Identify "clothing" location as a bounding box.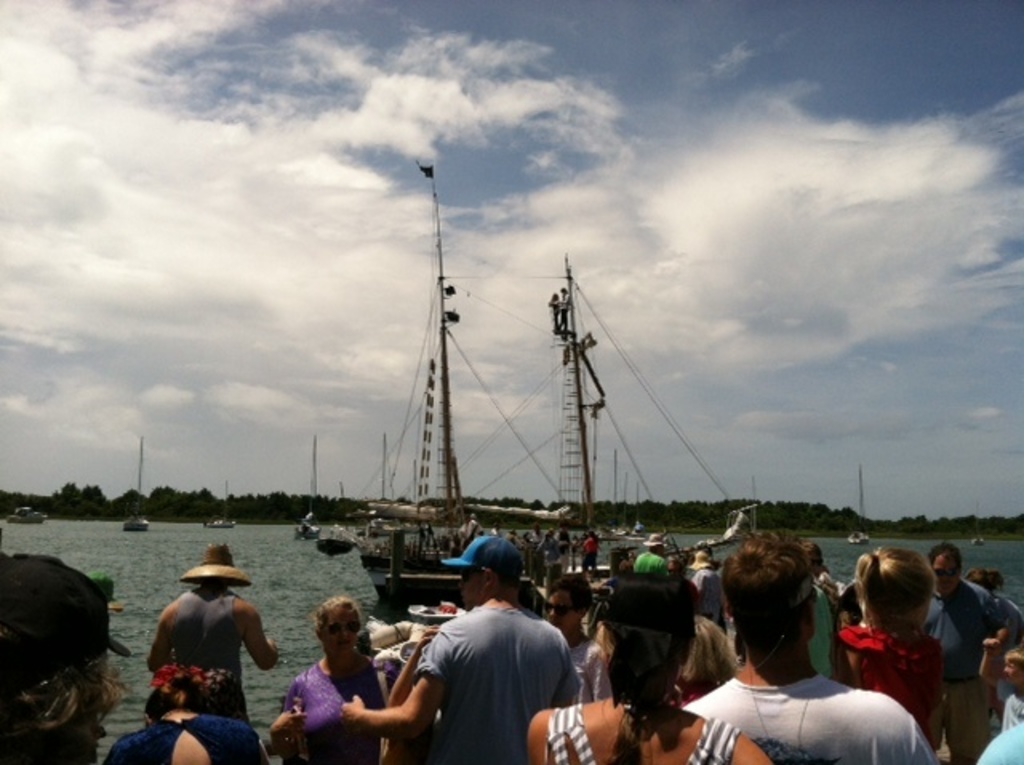
{"left": 541, "top": 711, "right": 738, "bottom": 763}.
